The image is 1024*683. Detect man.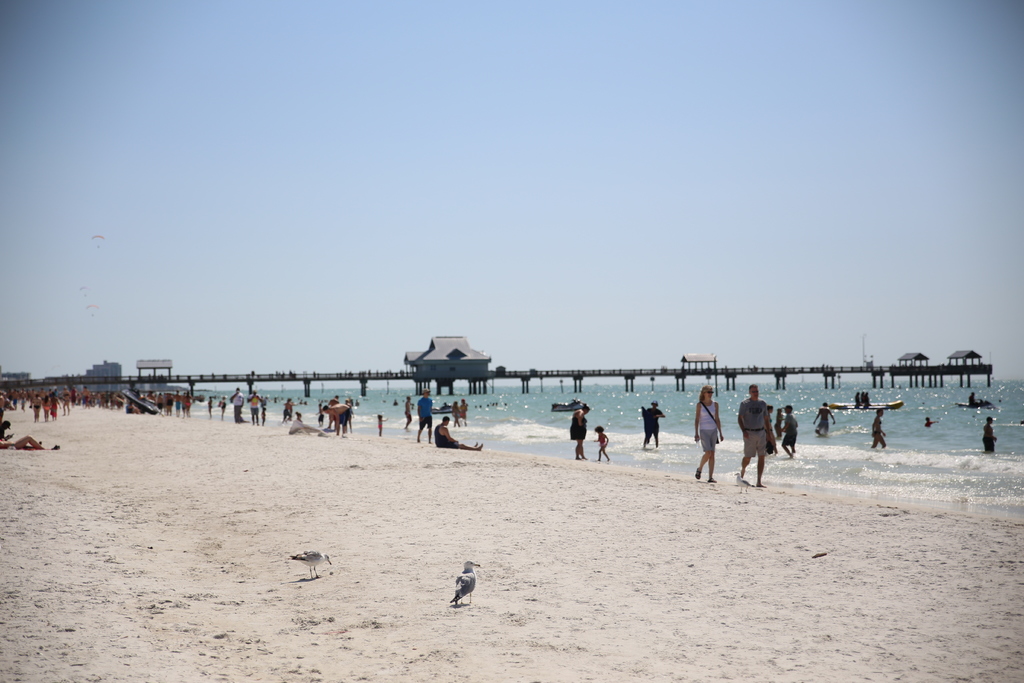
Detection: (x1=417, y1=390, x2=438, y2=447).
